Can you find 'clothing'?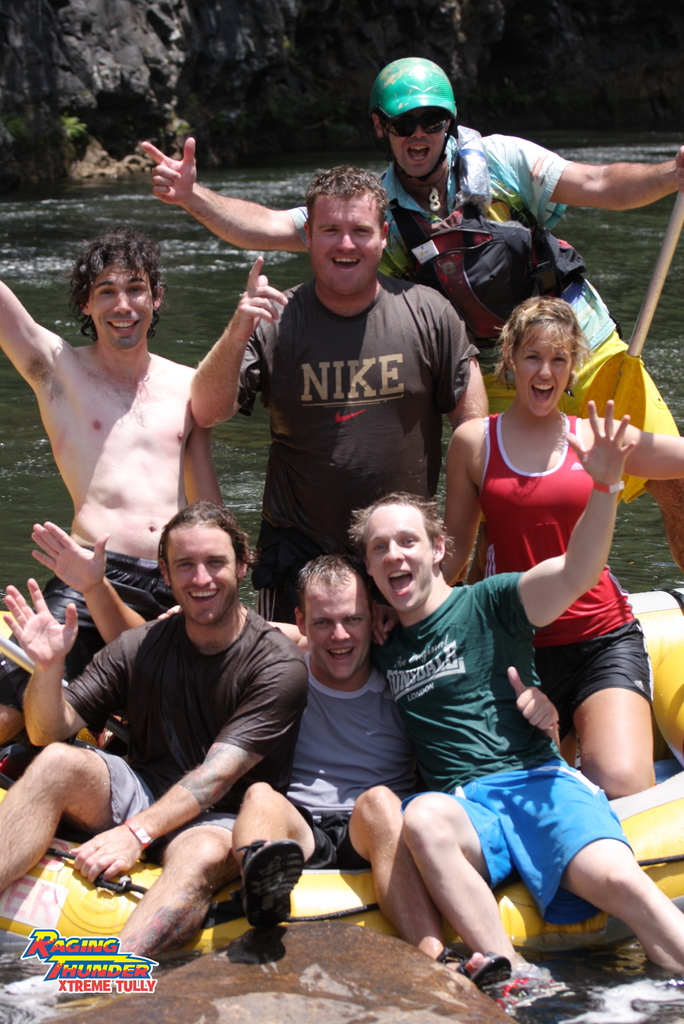
Yes, bounding box: (275,653,427,872).
